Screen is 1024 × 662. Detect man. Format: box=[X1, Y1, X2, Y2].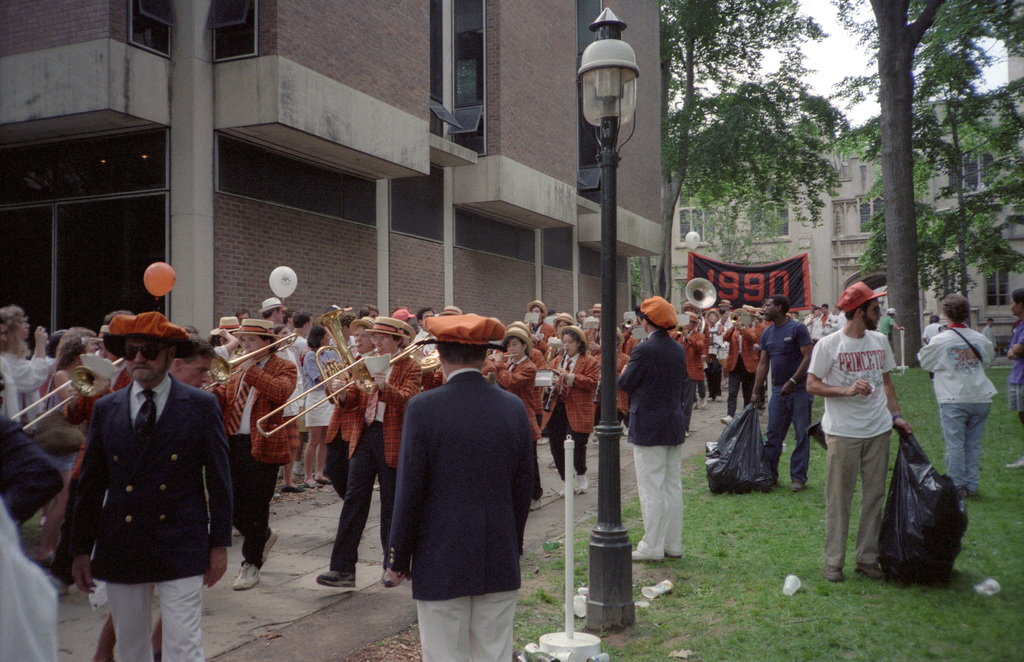
box=[90, 335, 218, 661].
